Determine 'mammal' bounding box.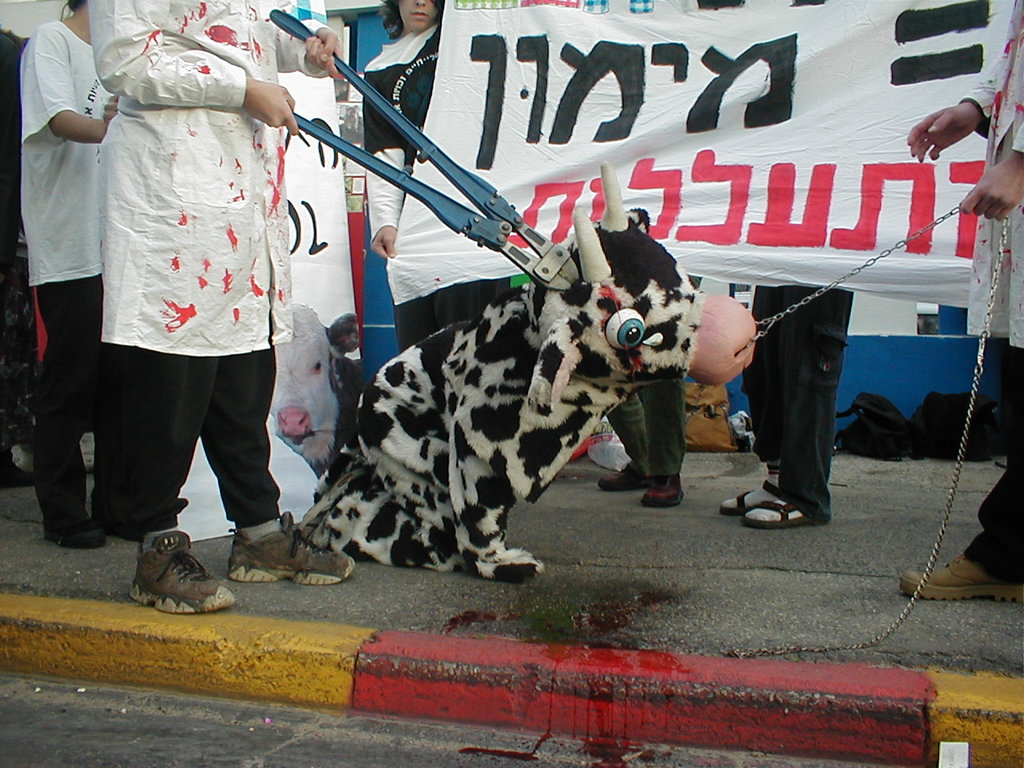
Determined: BBox(83, 0, 350, 614).
